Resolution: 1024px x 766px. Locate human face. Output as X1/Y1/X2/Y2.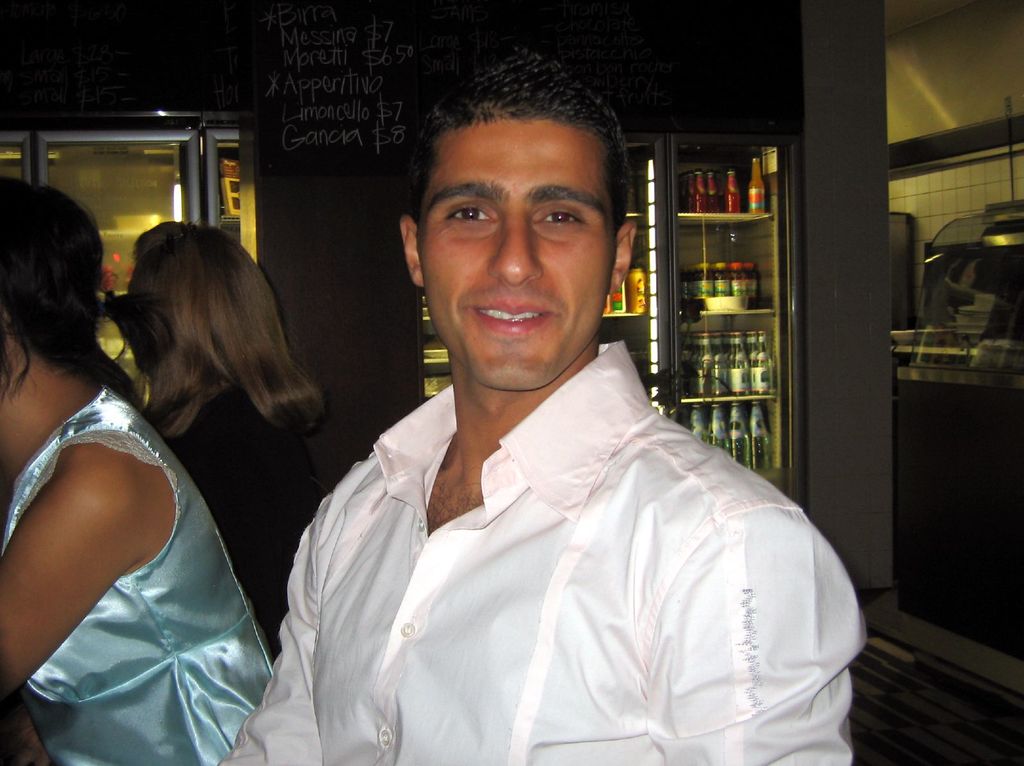
420/118/618/389.
